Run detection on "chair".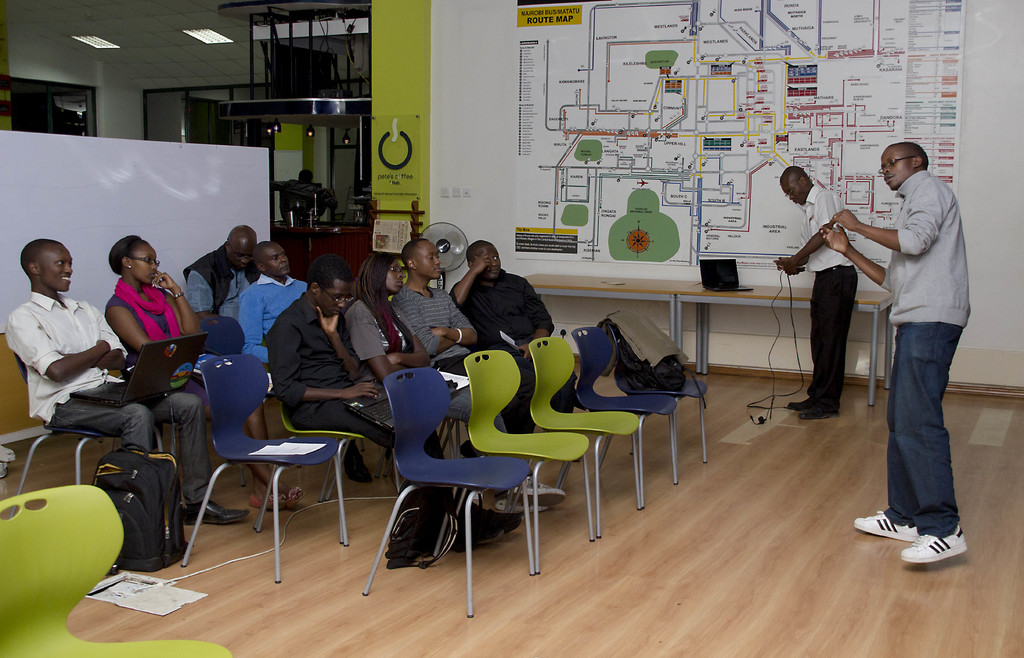
Result: left=523, top=333, right=639, bottom=538.
